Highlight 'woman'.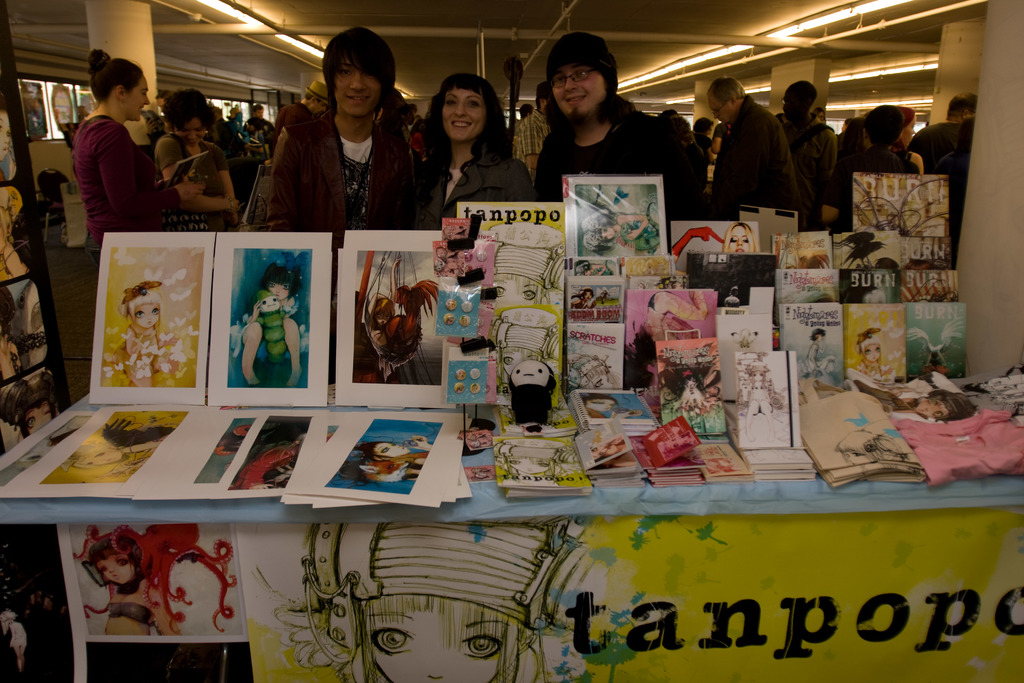
Highlighted region: left=152, top=90, right=241, bottom=233.
